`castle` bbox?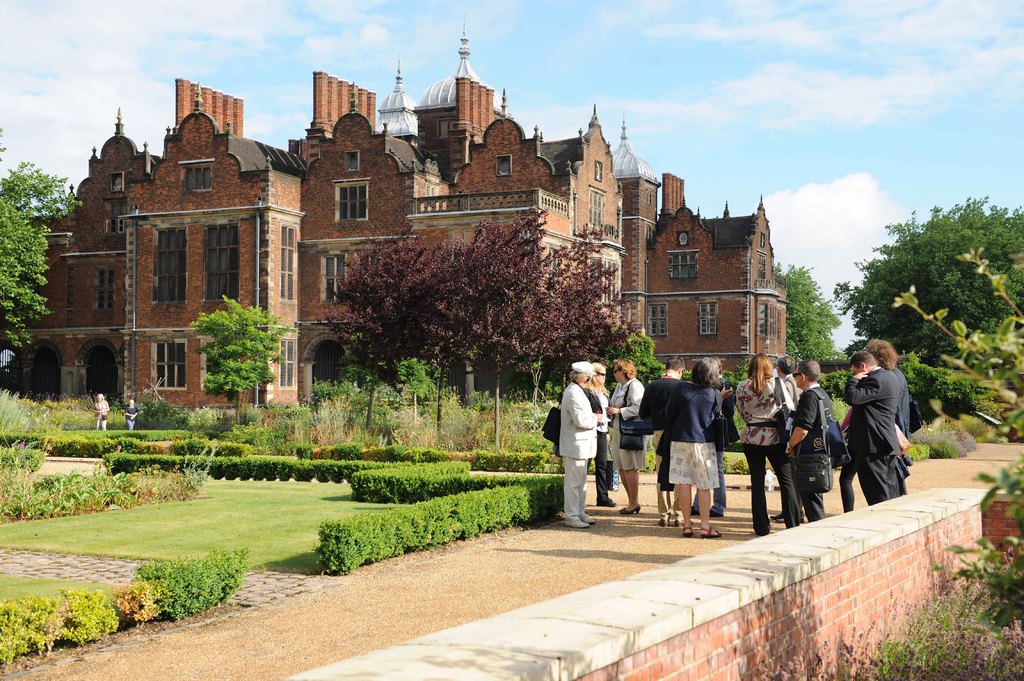
<bbox>39, 24, 798, 467</bbox>
